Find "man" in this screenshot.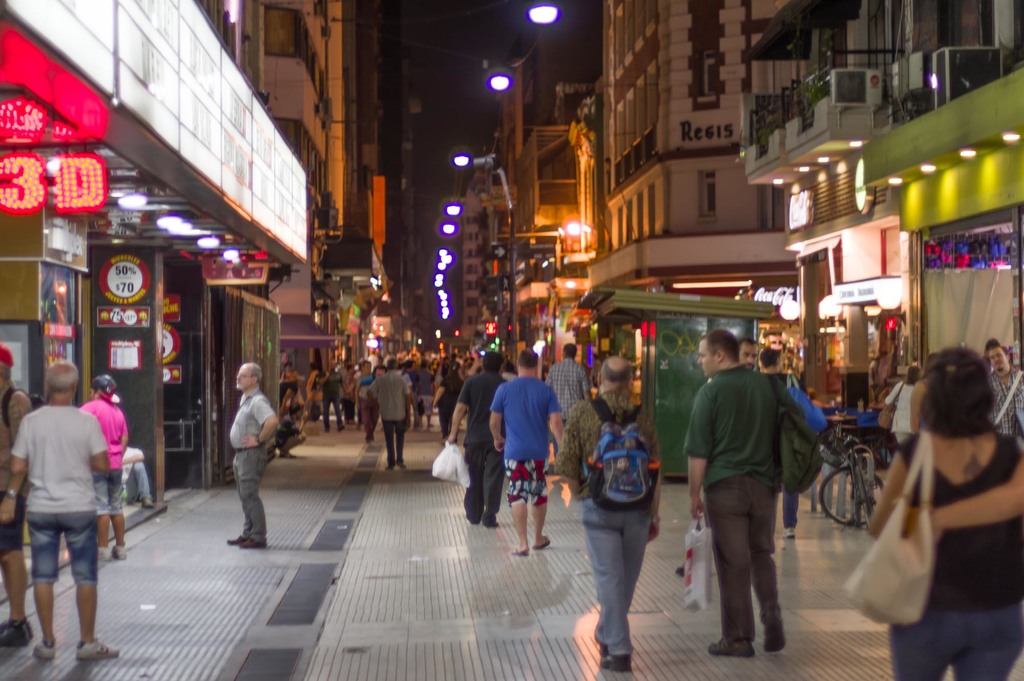
The bounding box for "man" is box=[484, 346, 561, 557].
